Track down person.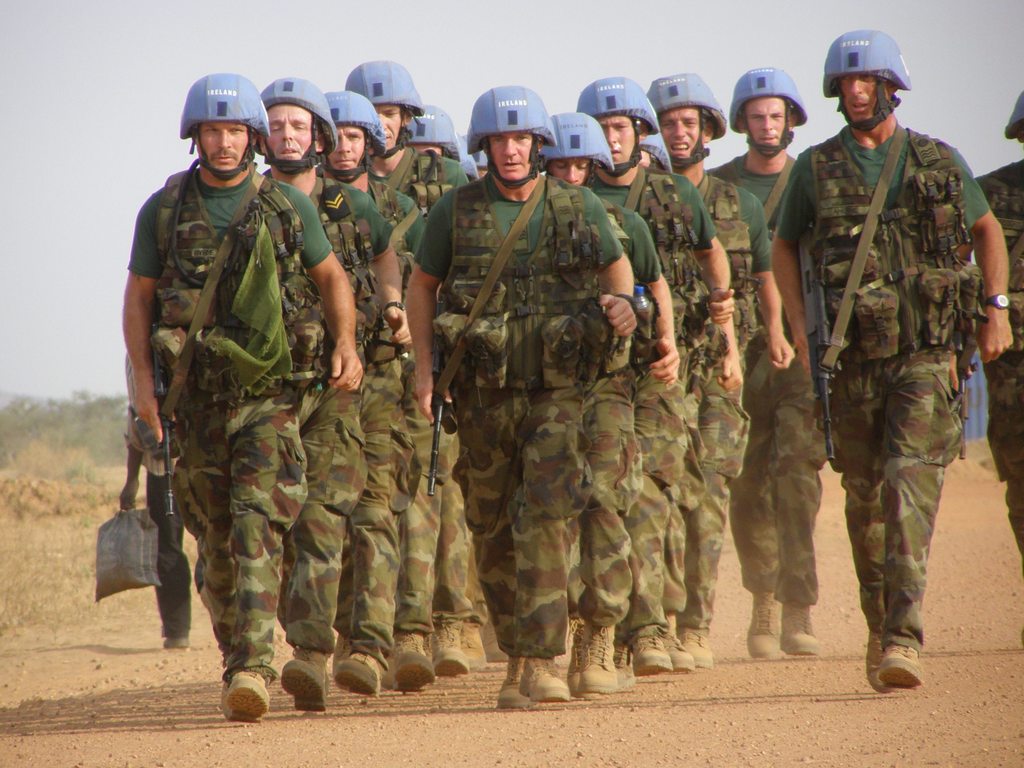
Tracked to (left=401, top=88, right=639, bottom=707).
